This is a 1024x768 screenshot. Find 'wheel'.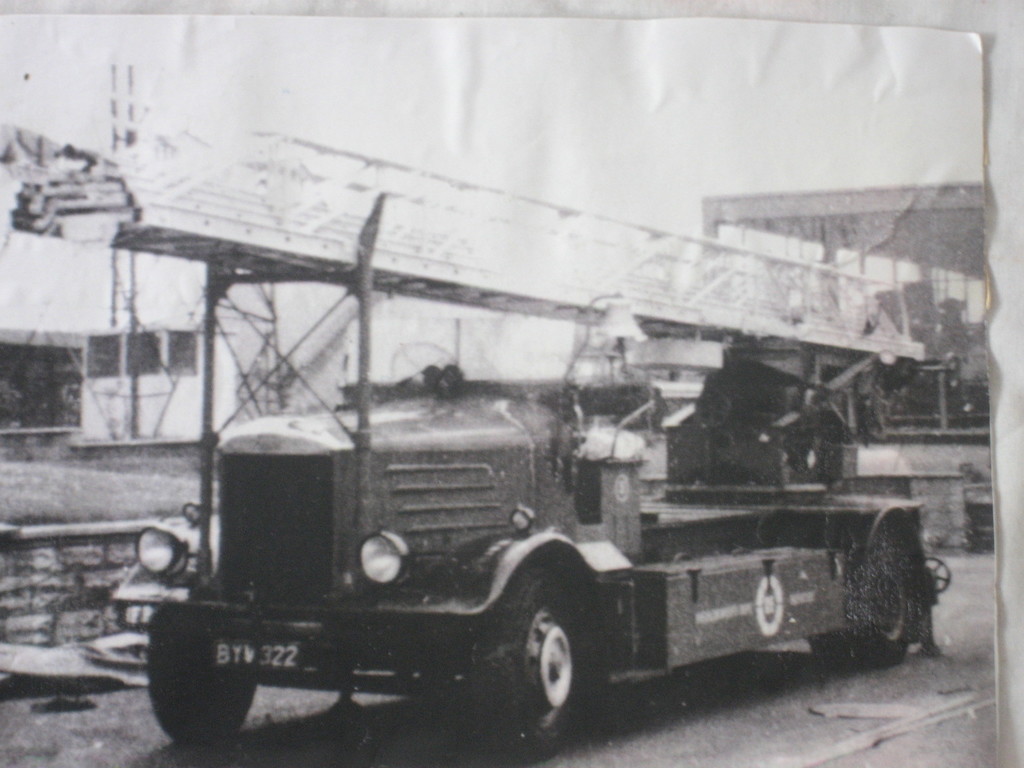
Bounding box: <bbox>465, 564, 586, 760</bbox>.
